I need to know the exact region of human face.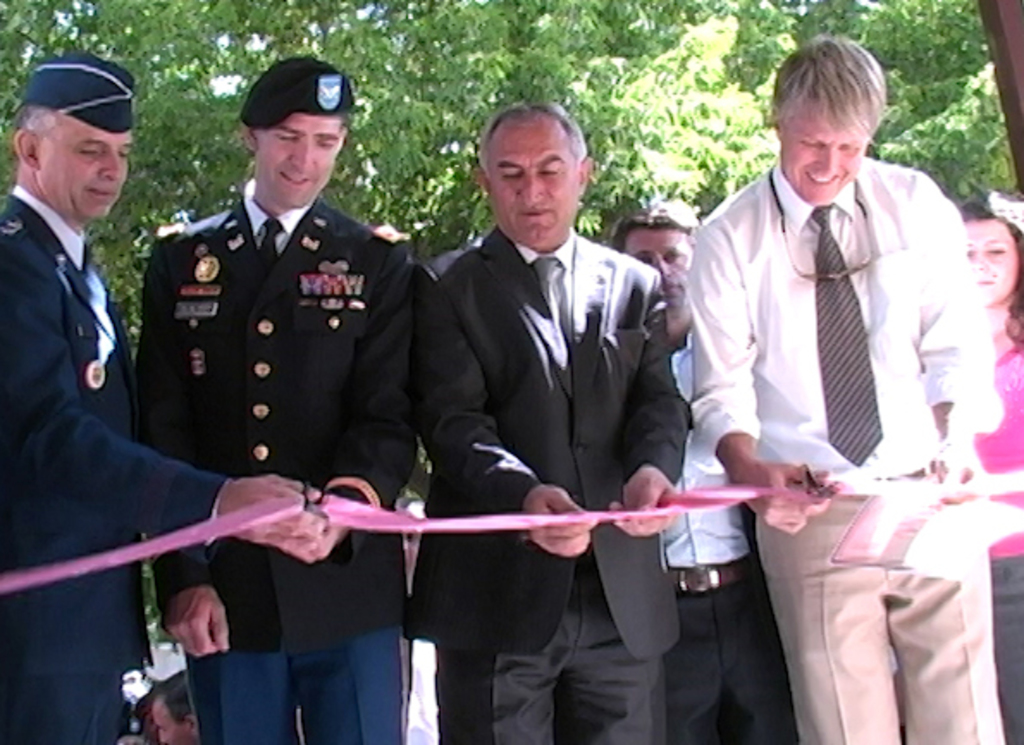
Region: [left=490, top=112, right=590, bottom=253].
